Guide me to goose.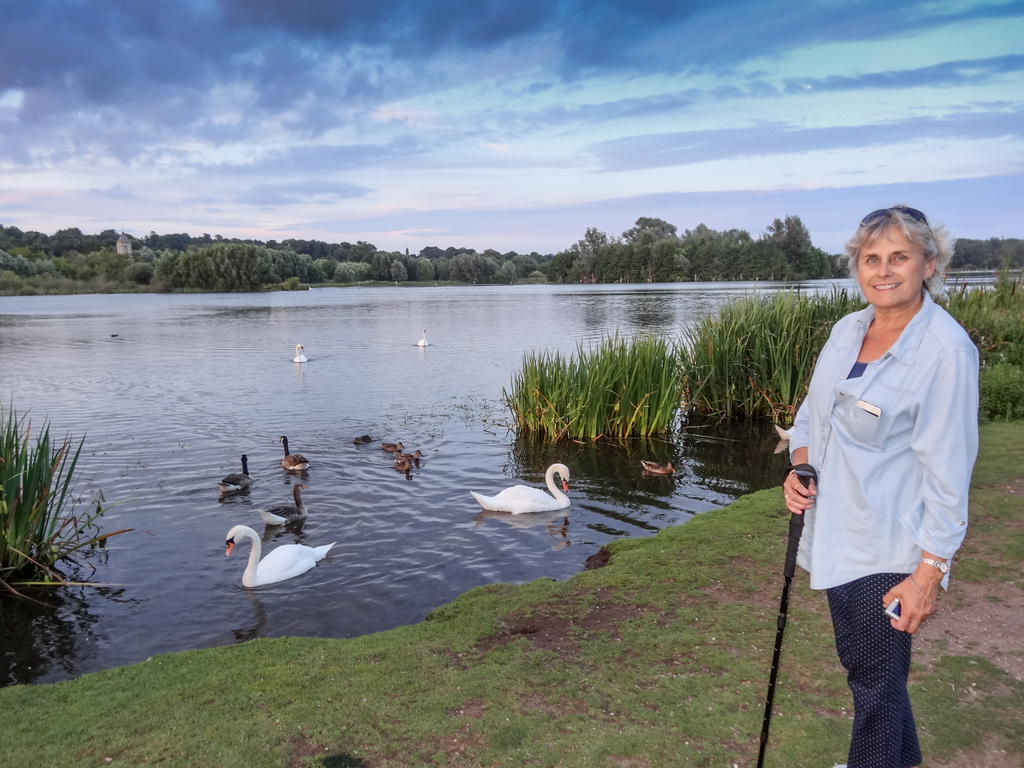
Guidance: l=280, t=436, r=310, b=468.
